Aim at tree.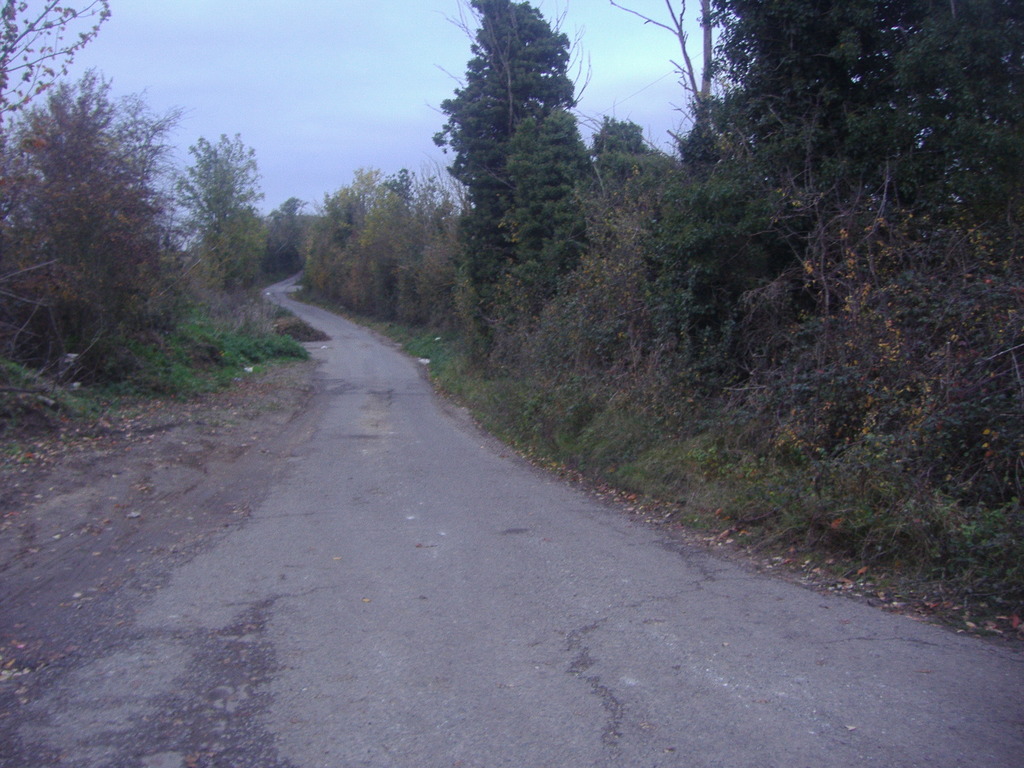
Aimed at [304, 165, 433, 336].
